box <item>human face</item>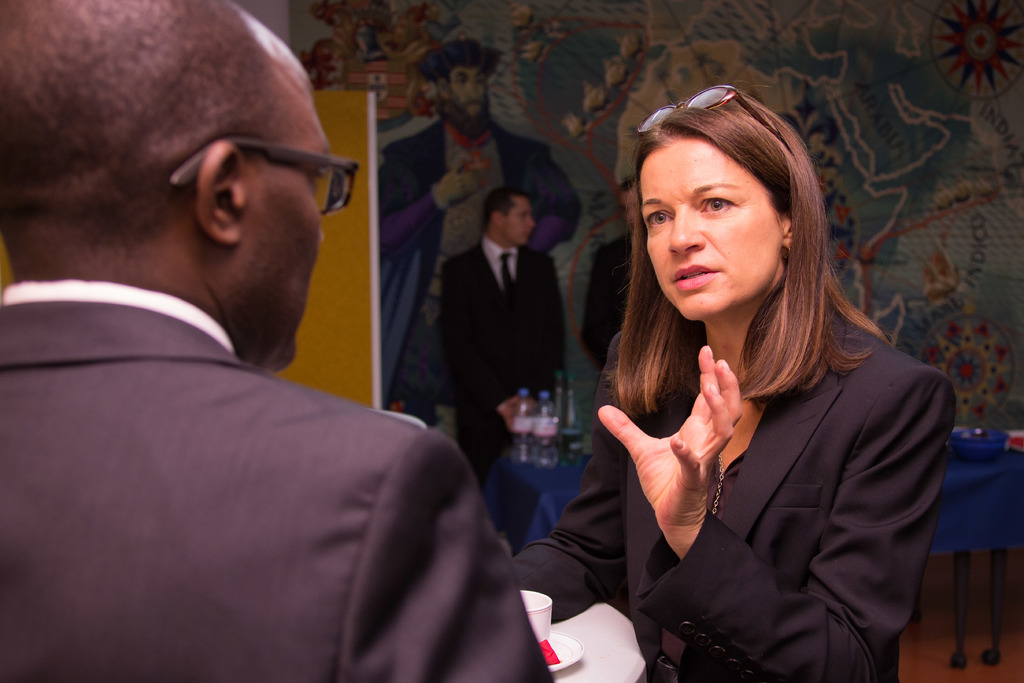
x1=242 y1=73 x2=333 y2=372
